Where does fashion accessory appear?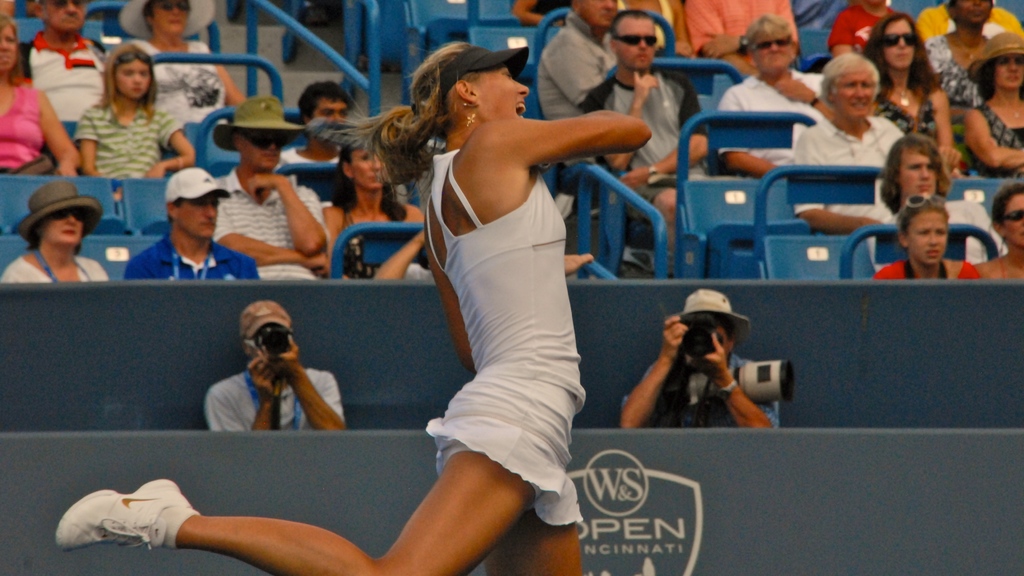
Appears at {"left": 650, "top": 165, "right": 657, "bottom": 173}.
